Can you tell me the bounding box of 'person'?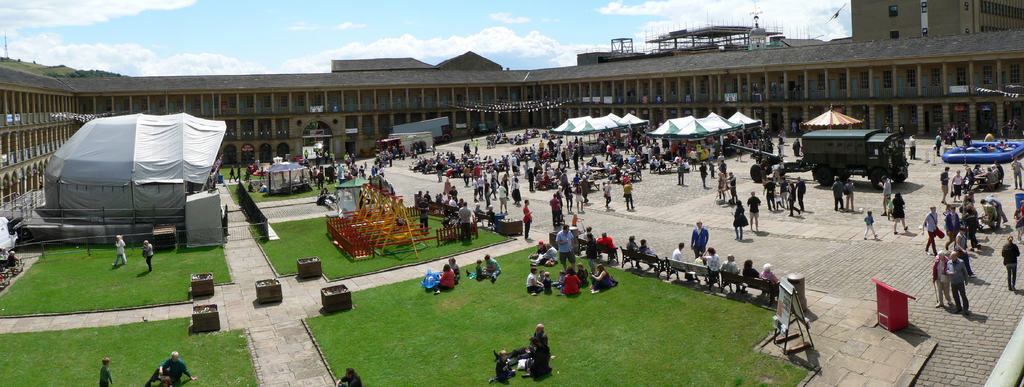
1013,195,1023,228.
